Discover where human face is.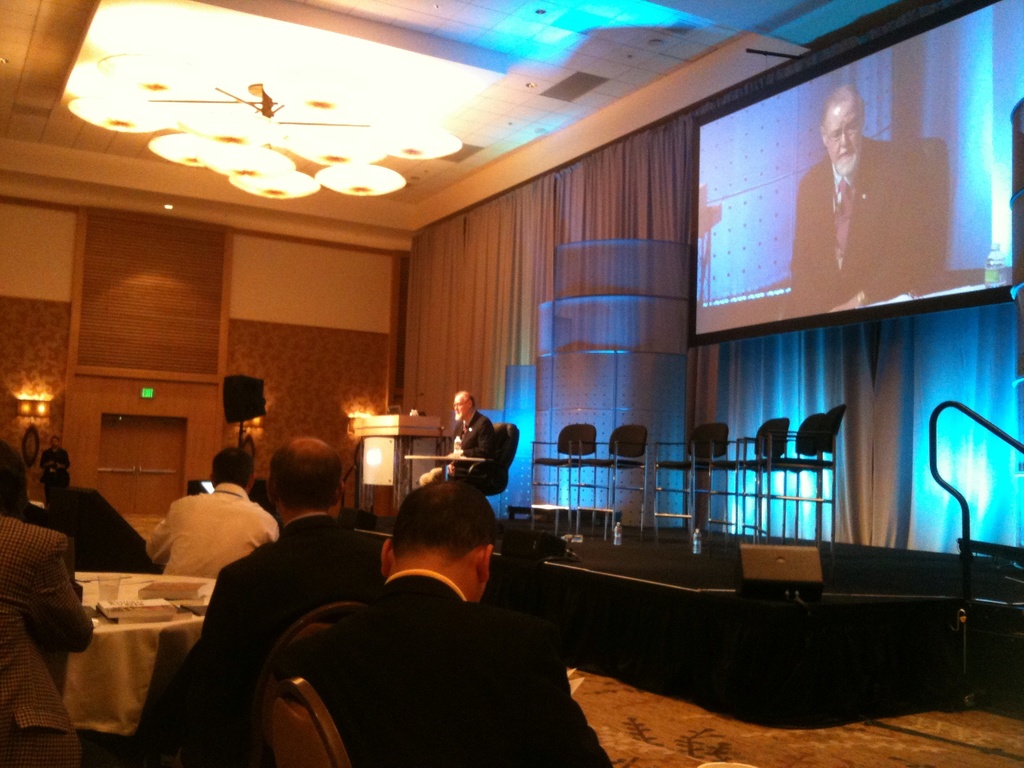
Discovered at <bbox>825, 107, 861, 172</bbox>.
